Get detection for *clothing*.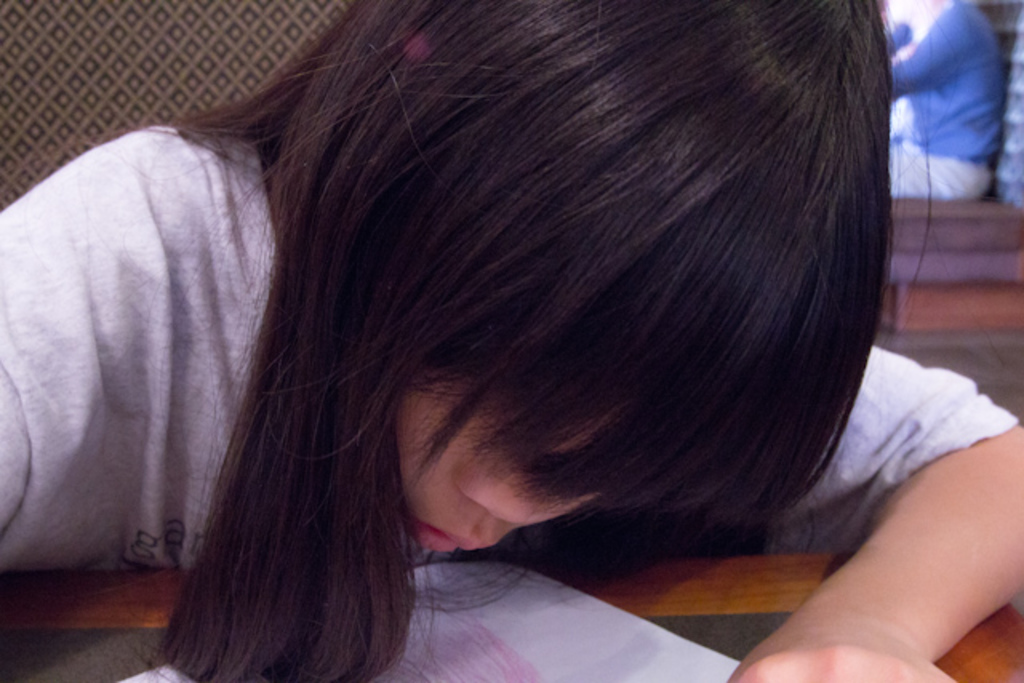
Detection: x1=870, y1=0, x2=1013, y2=230.
